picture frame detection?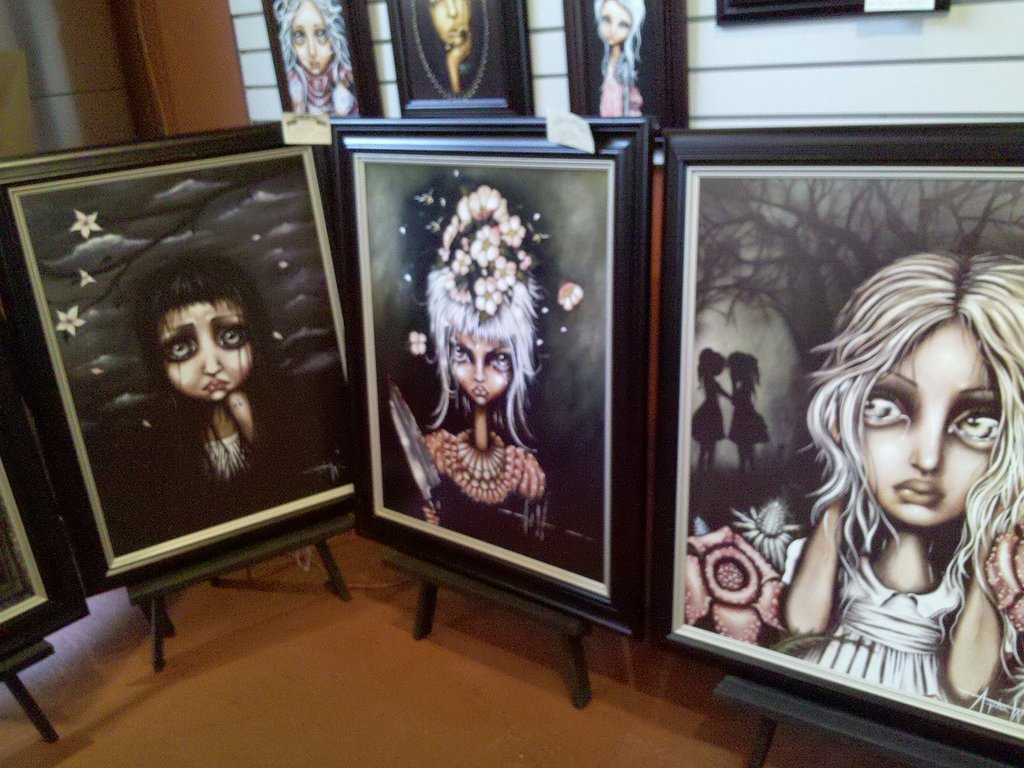
left=650, top=120, right=1023, bottom=767
